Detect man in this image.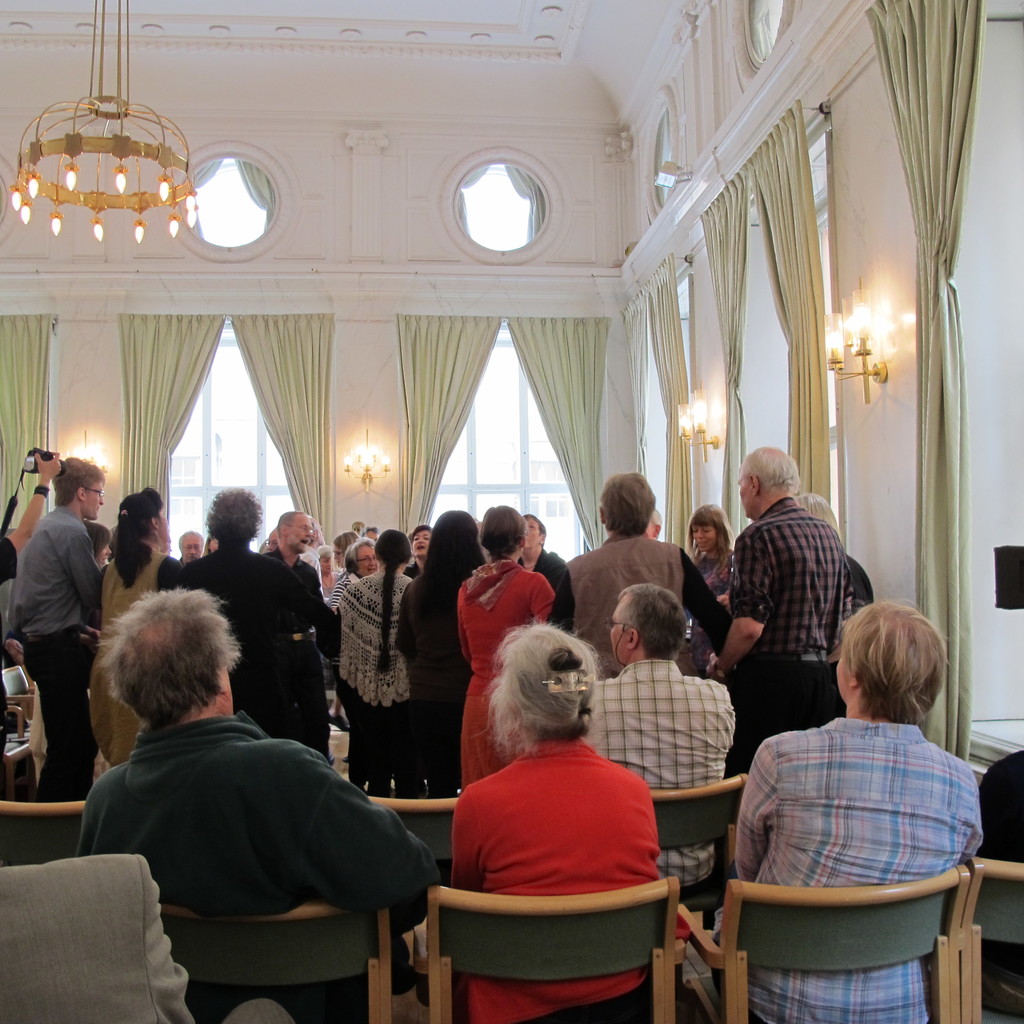
Detection: [179, 531, 205, 560].
